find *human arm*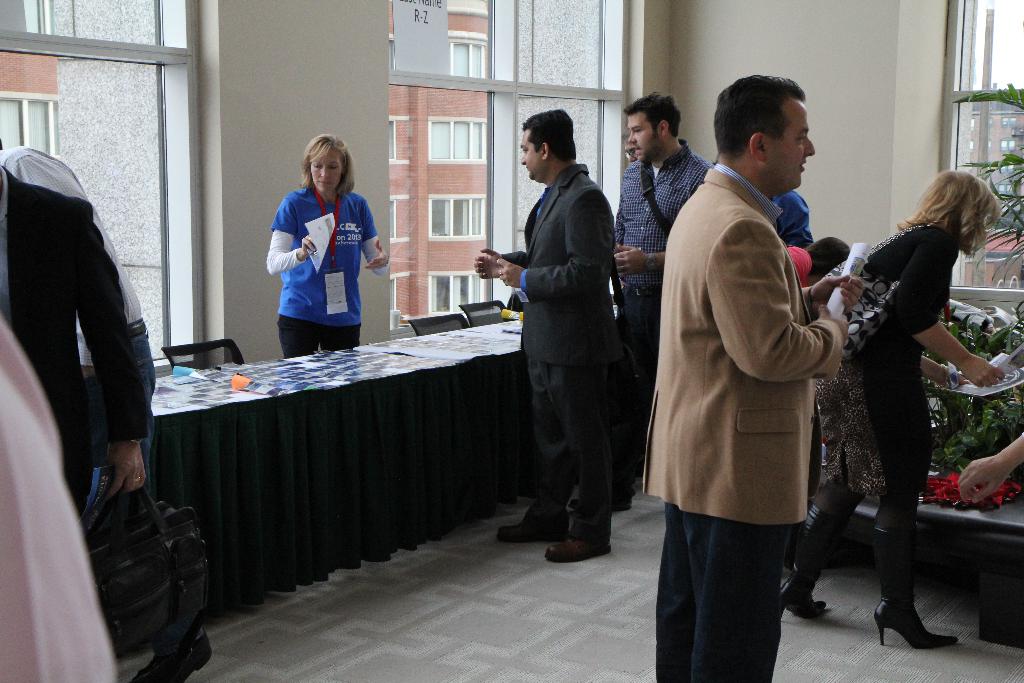
(left=955, top=434, right=1023, bottom=508)
